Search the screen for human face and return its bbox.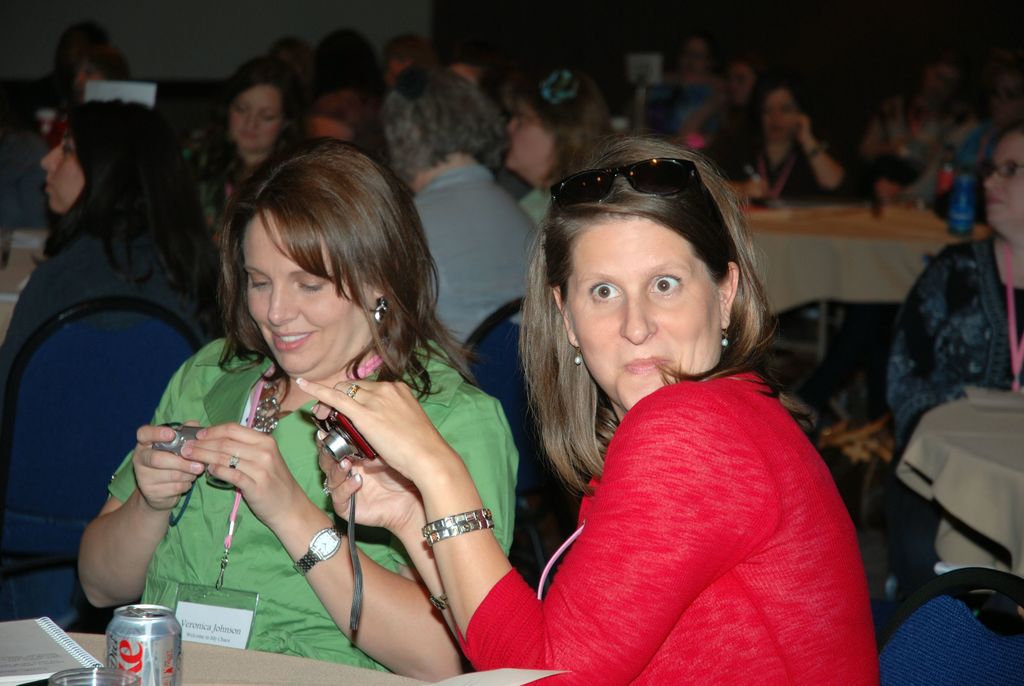
Found: 242:209:378:382.
